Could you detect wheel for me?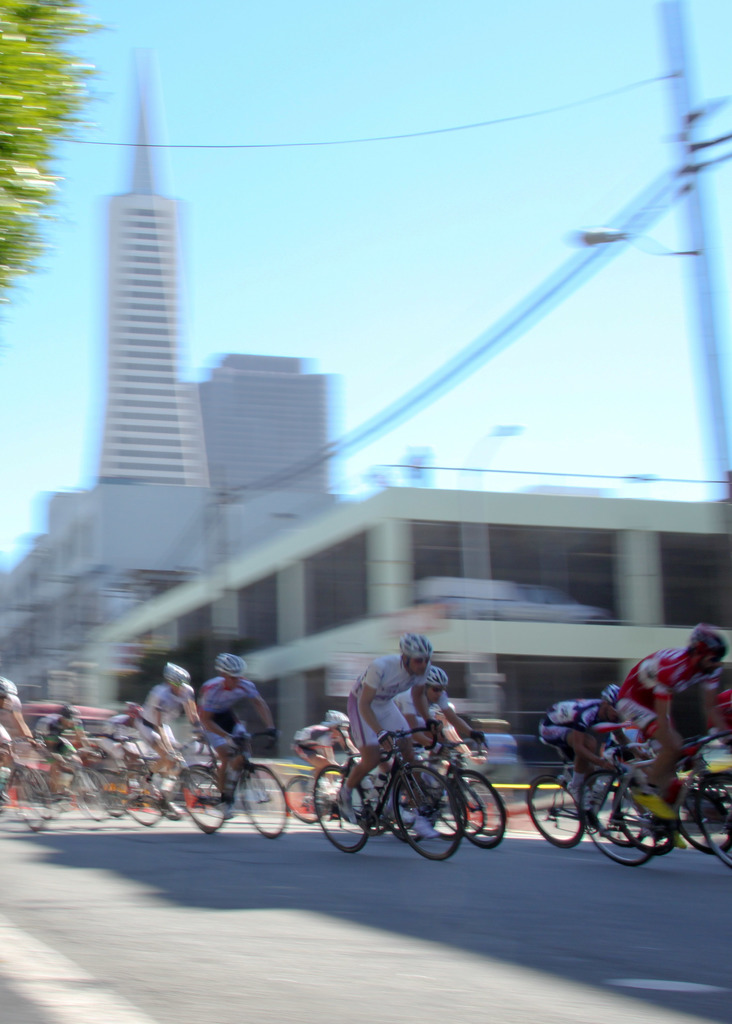
Detection result: select_region(127, 759, 161, 812).
